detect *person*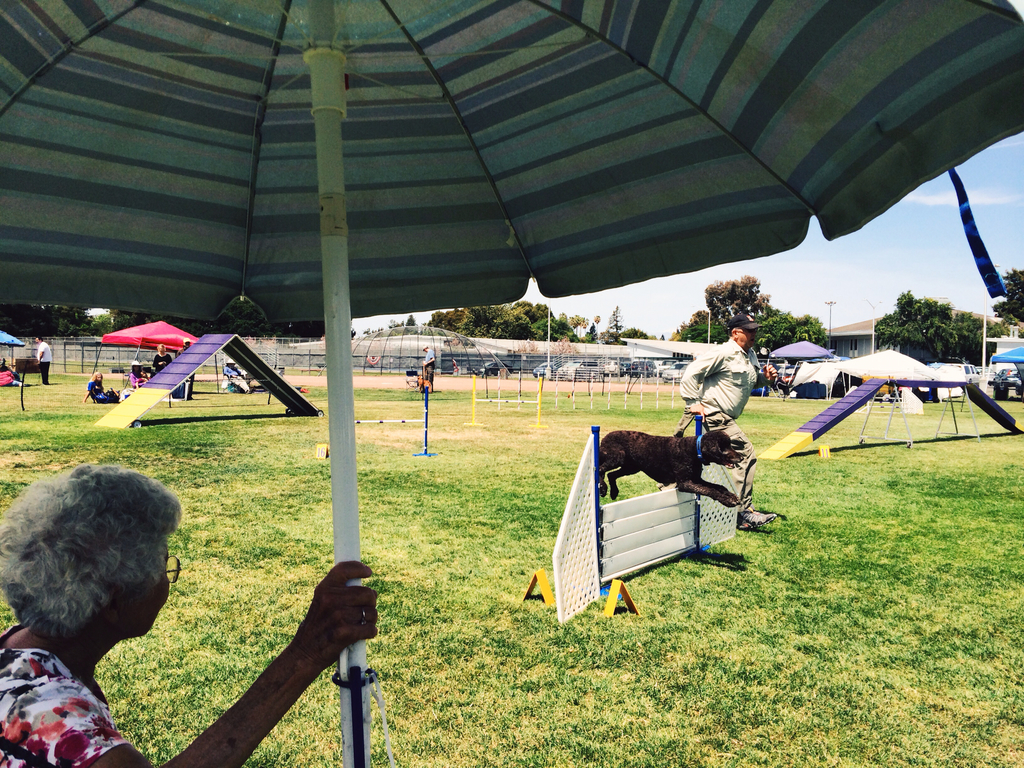
36 339 52 392
